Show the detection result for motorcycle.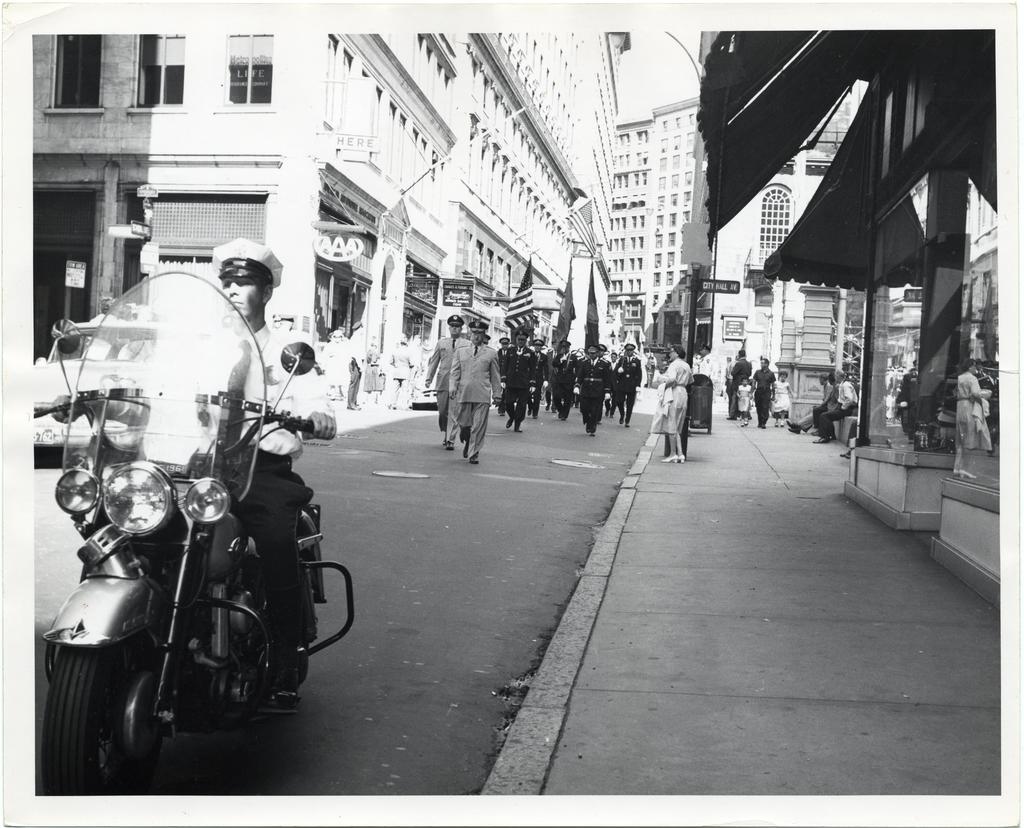
<region>44, 354, 362, 788</region>.
